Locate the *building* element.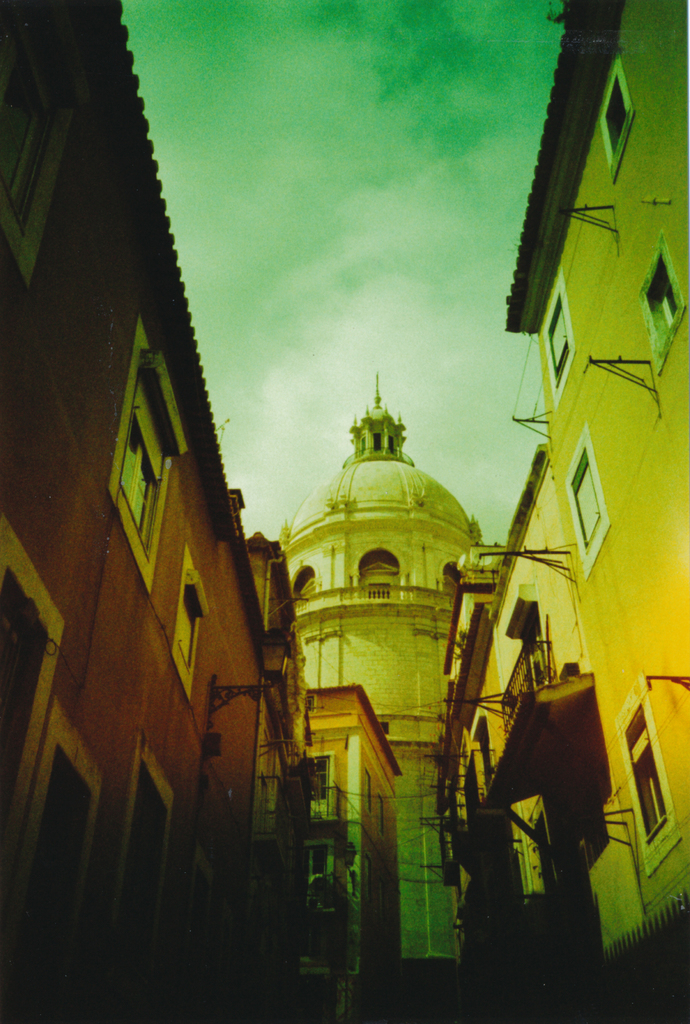
Element bbox: rect(280, 362, 500, 986).
